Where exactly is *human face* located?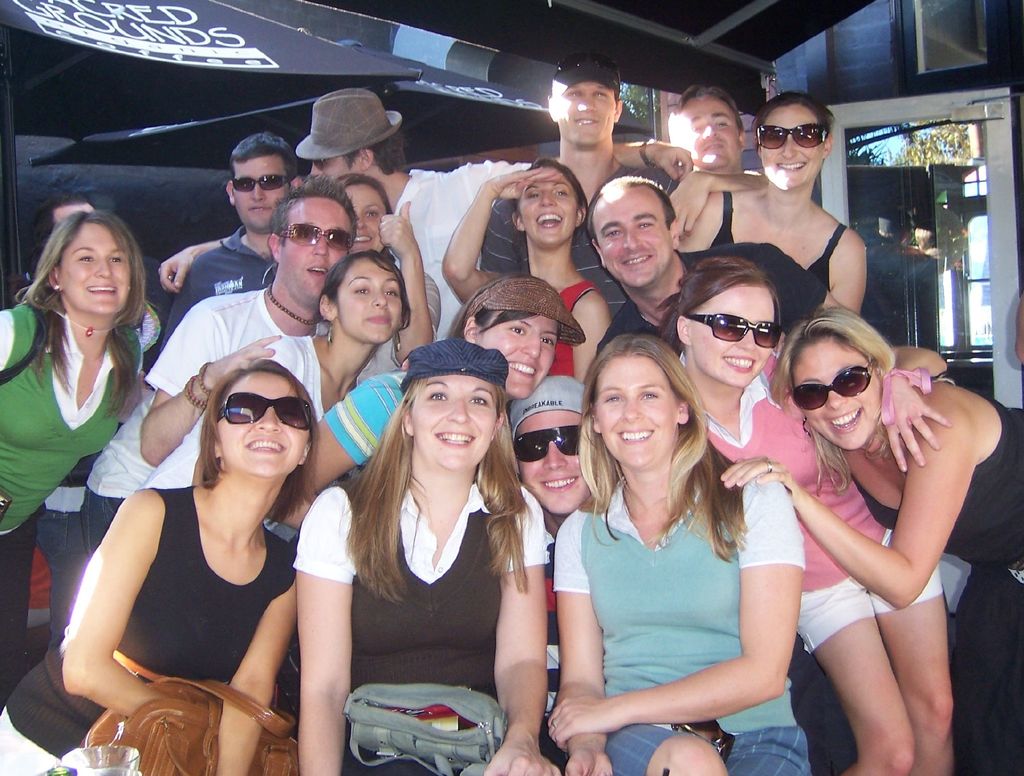
Its bounding box is (x1=282, y1=199, x2=350, y2=301).
